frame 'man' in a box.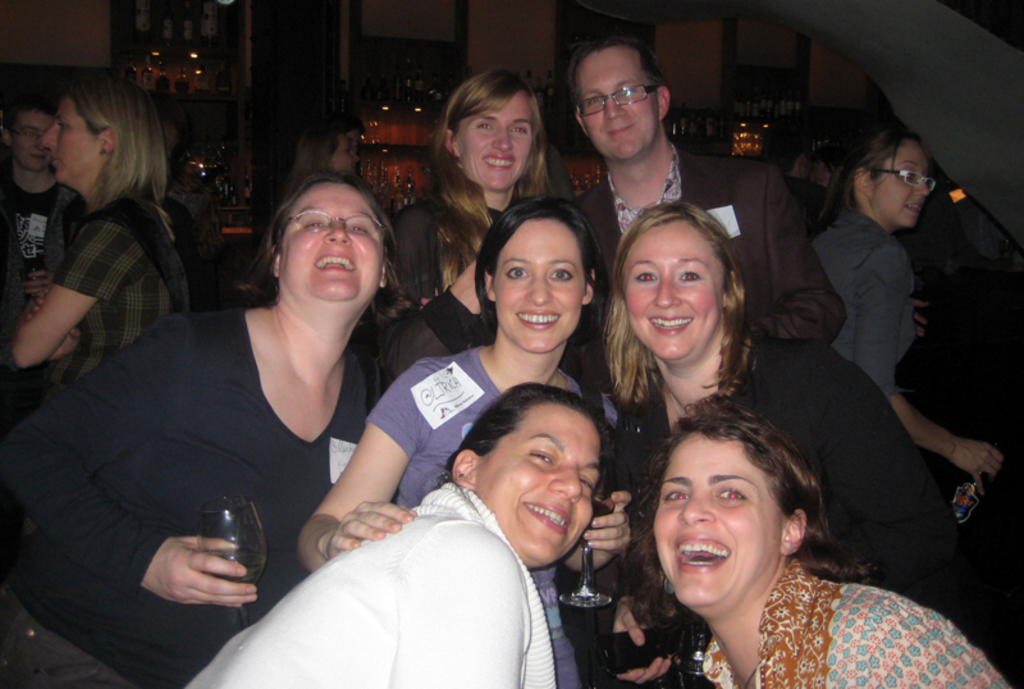
{"x1": 550, "y1": 27, "x2": 846, "y2": 362}.
